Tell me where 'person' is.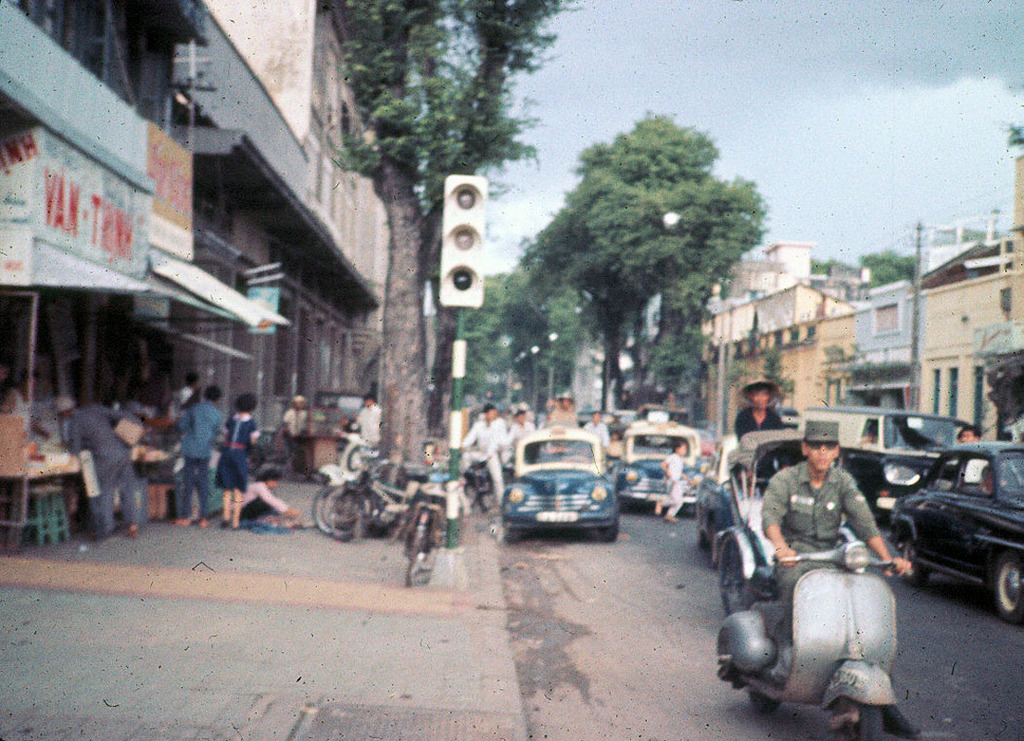
'person' is at [768, 430, 891, 654].
